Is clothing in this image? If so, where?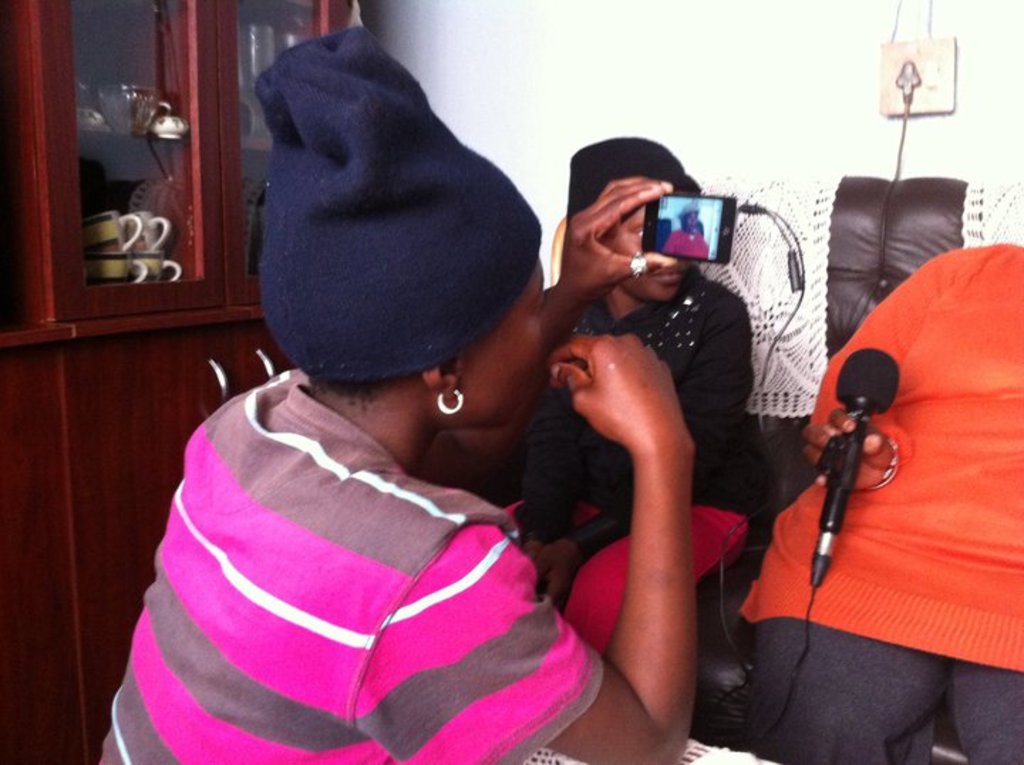
Yes, at crop(660, 229, 711, 262).
